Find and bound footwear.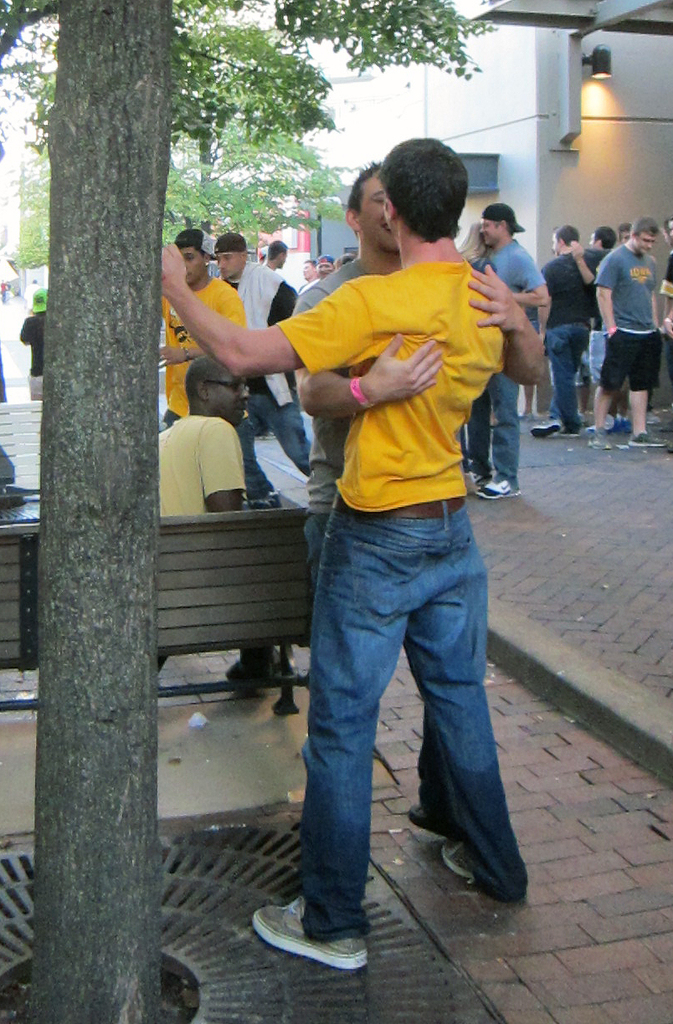
Bound: pyautogui.locateOnScreen(407, 806, 472, 840).
